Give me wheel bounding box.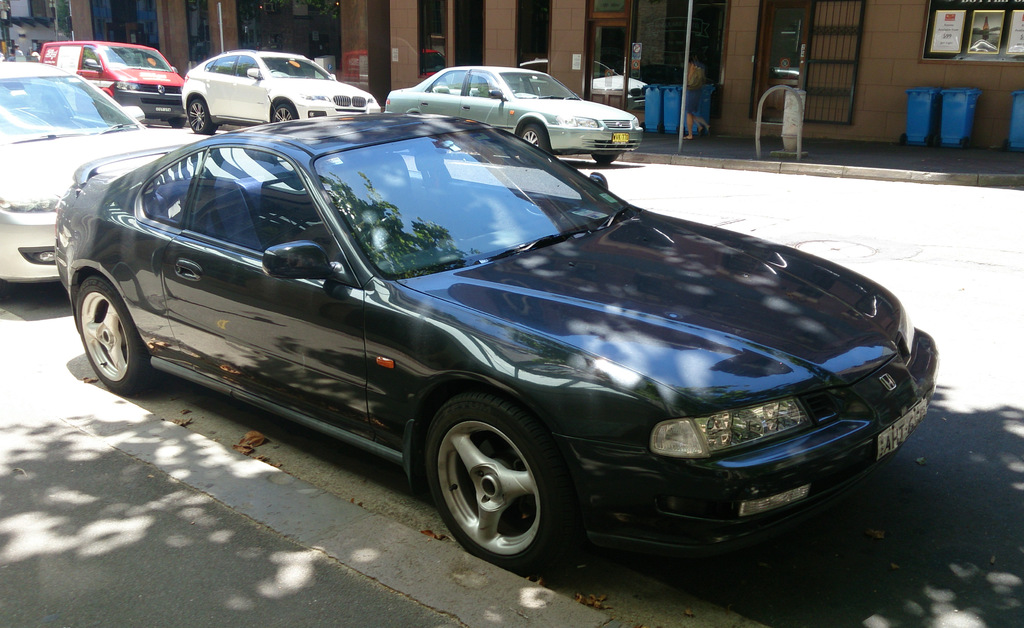
x1=426, y1=399, x2=567, y2=572.
